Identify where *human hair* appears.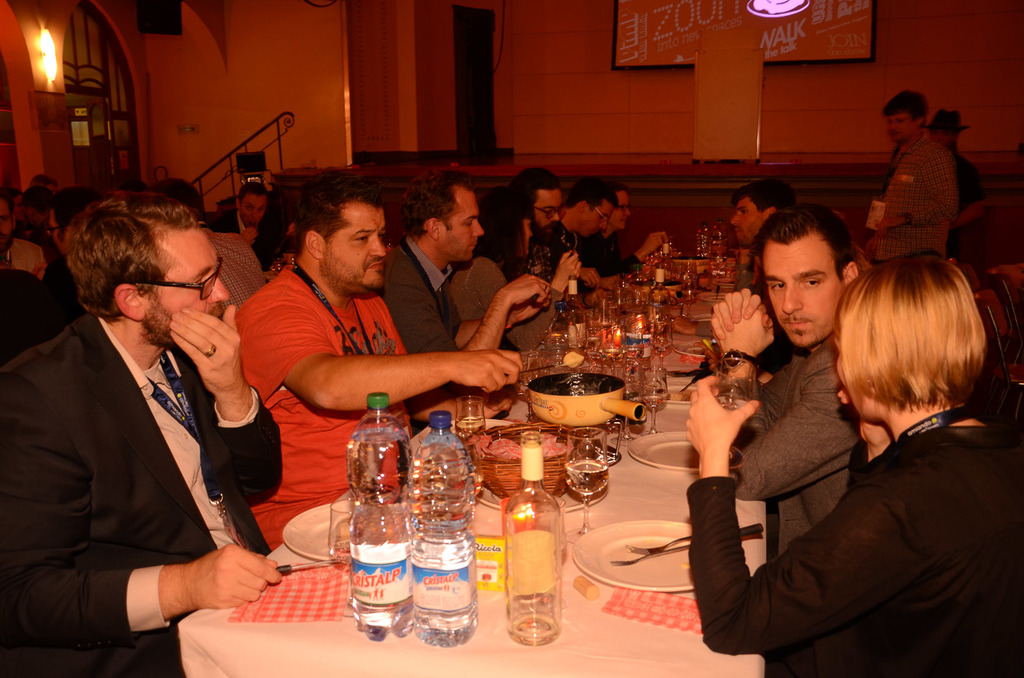
Appears at [463, 192, 534, 277].
